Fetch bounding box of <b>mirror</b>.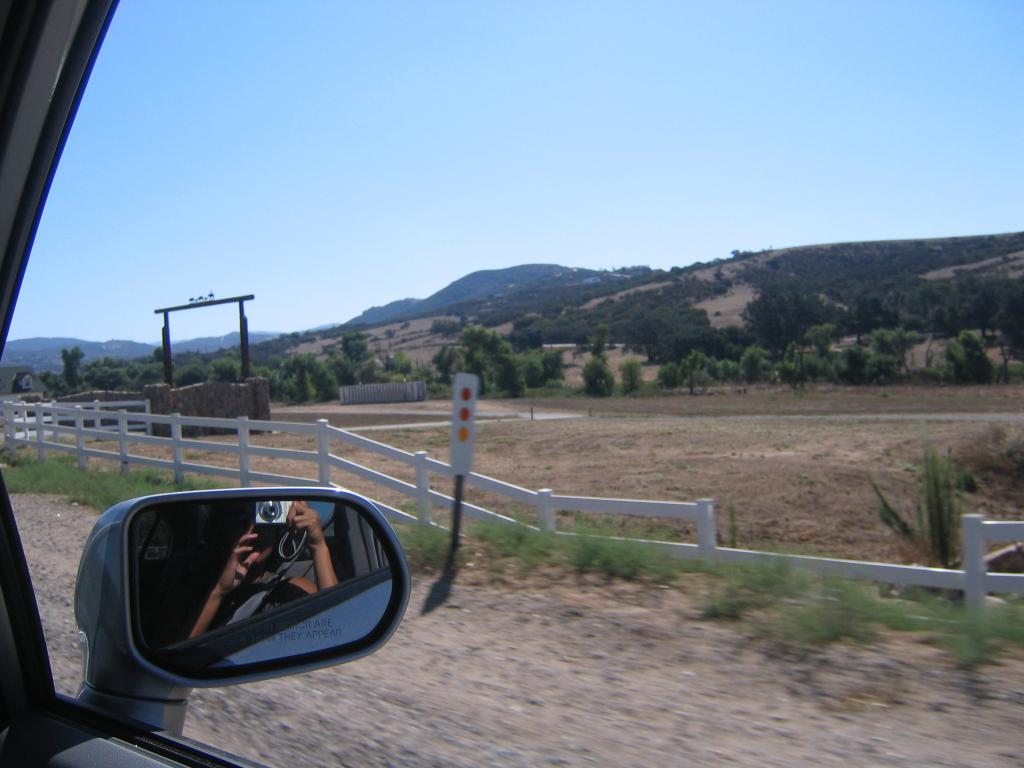
Bbox: bbox=(141, 503, 396, 669).
